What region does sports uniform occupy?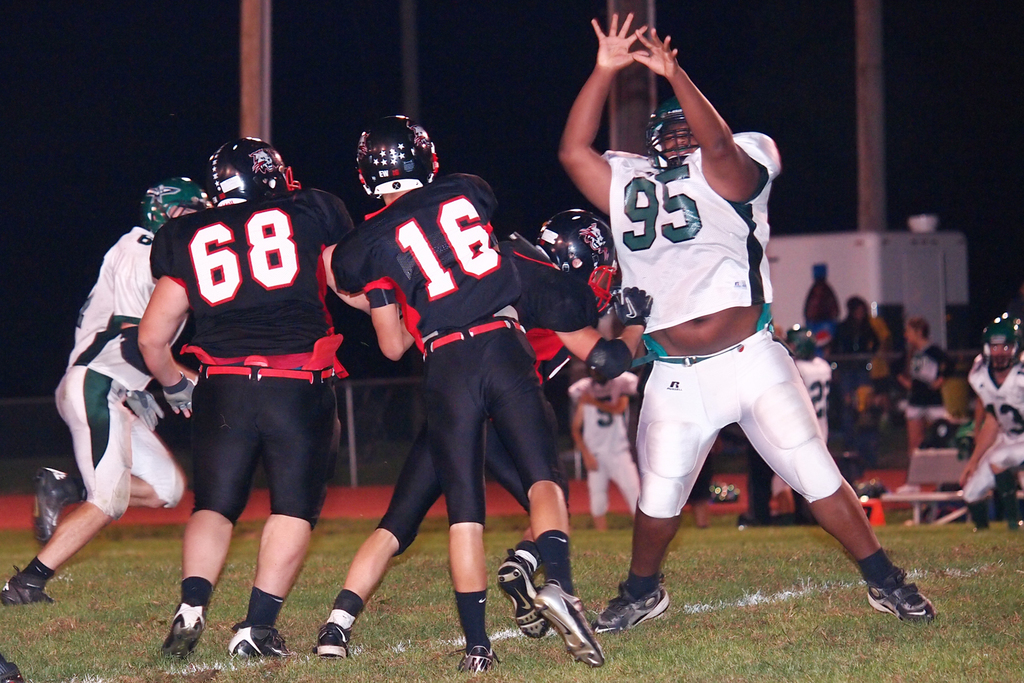
box=[335, 110, 609, 677].
